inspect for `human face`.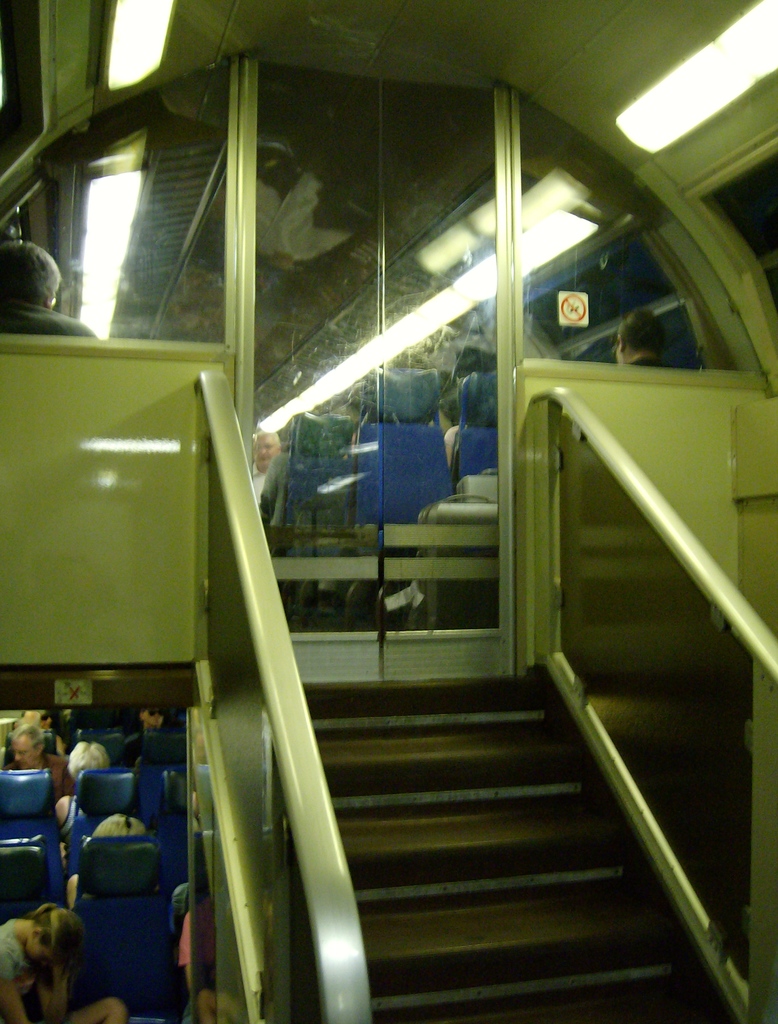
Inspection: bbox(9, 731, 38, 769).
